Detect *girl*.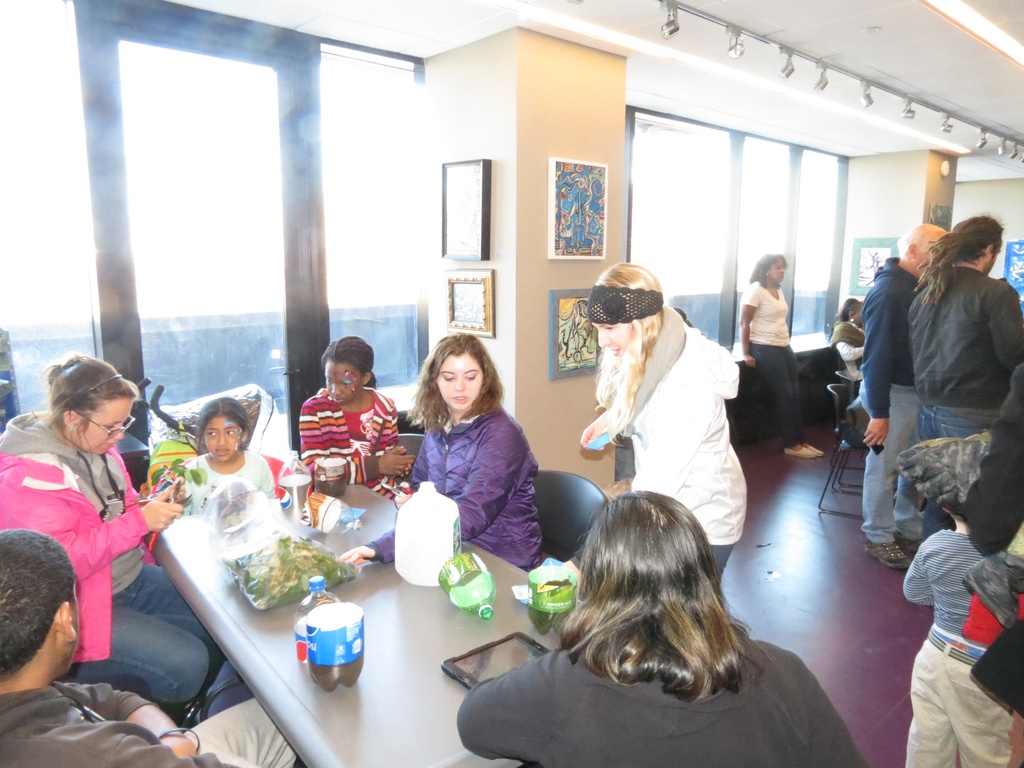
Detected at bbox=[334, 331, 543, 574].
